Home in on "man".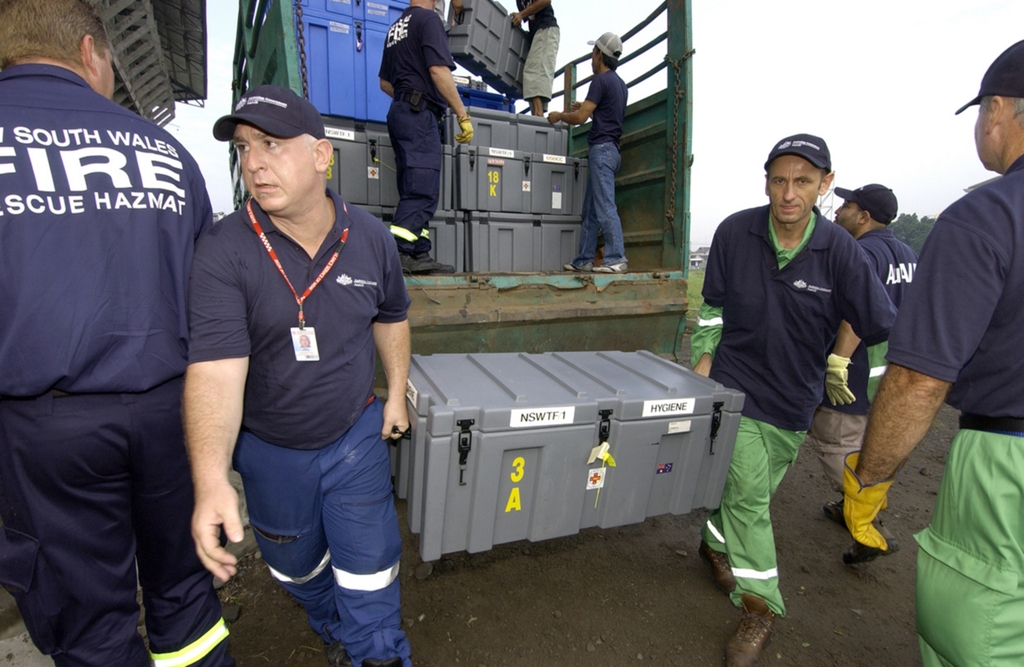
Homed in at [x1=815, y1=182, x2=916, y2=533].
